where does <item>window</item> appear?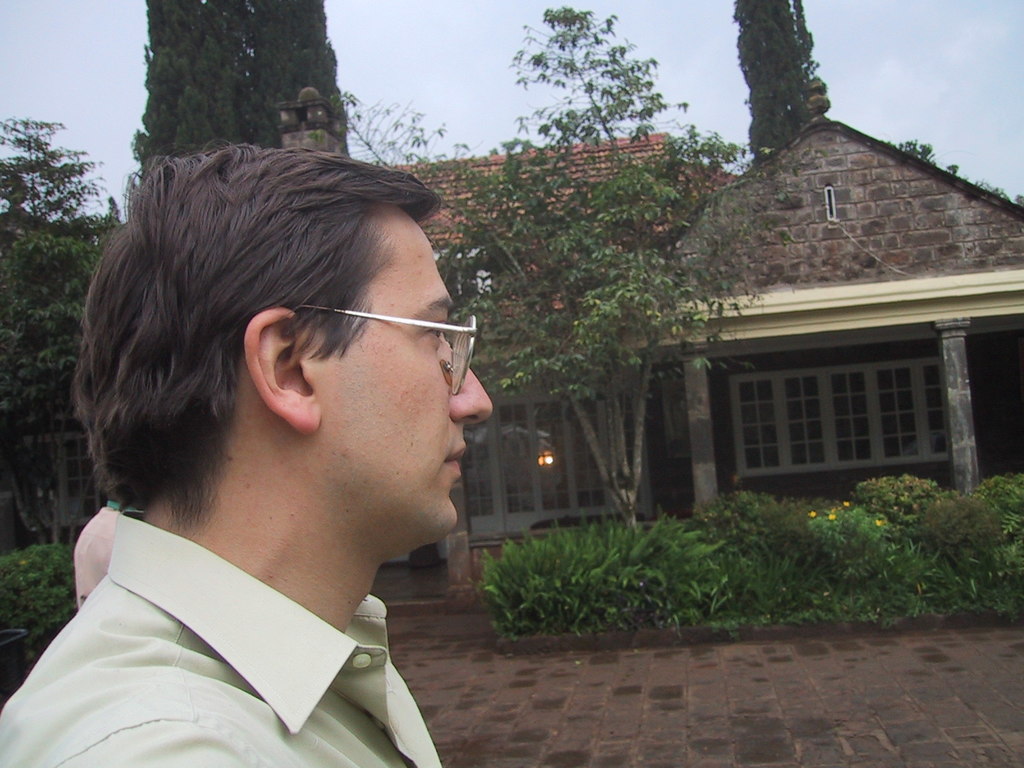
Appears at 456, 373, 646, 516.
